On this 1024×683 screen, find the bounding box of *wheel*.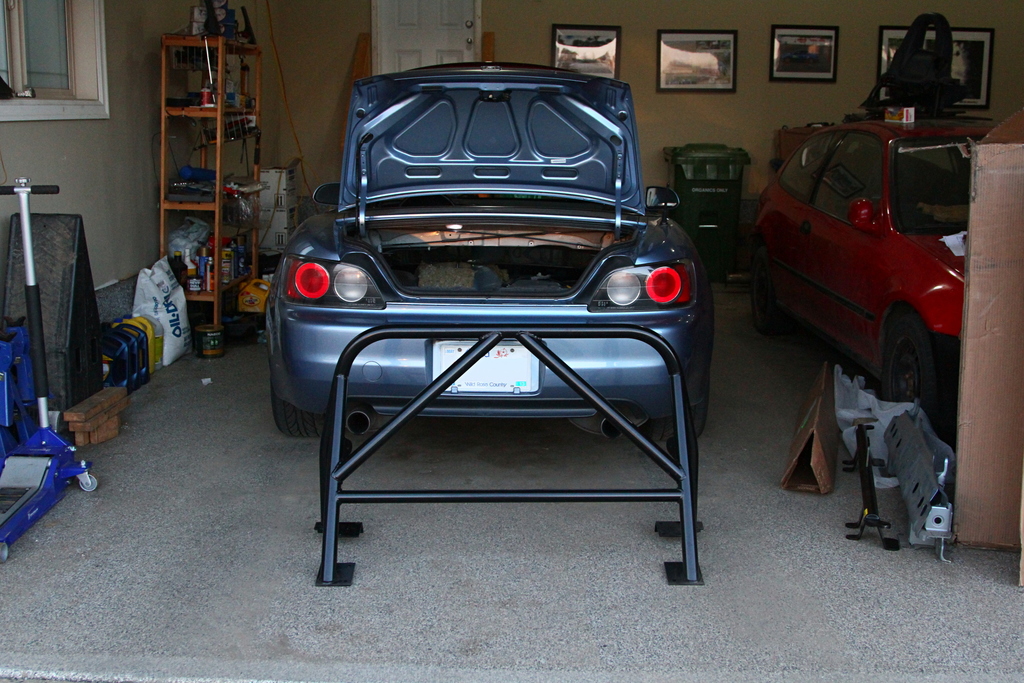
Bounding box: x1=751 y1=245 x2=780 y2=334.
